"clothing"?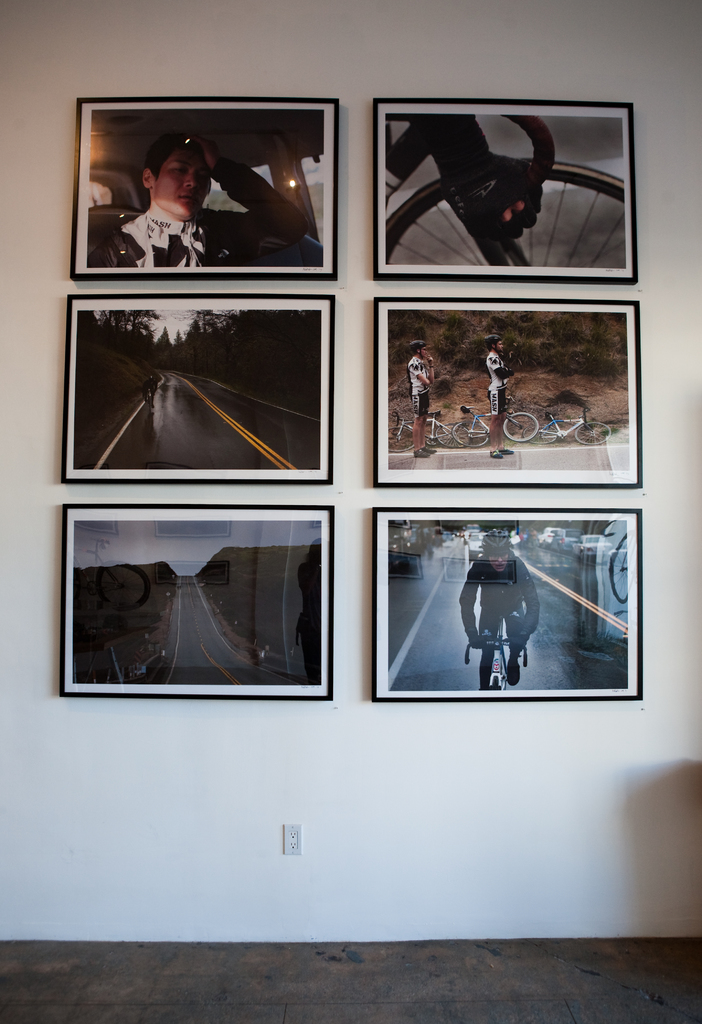
487/352/513/413
